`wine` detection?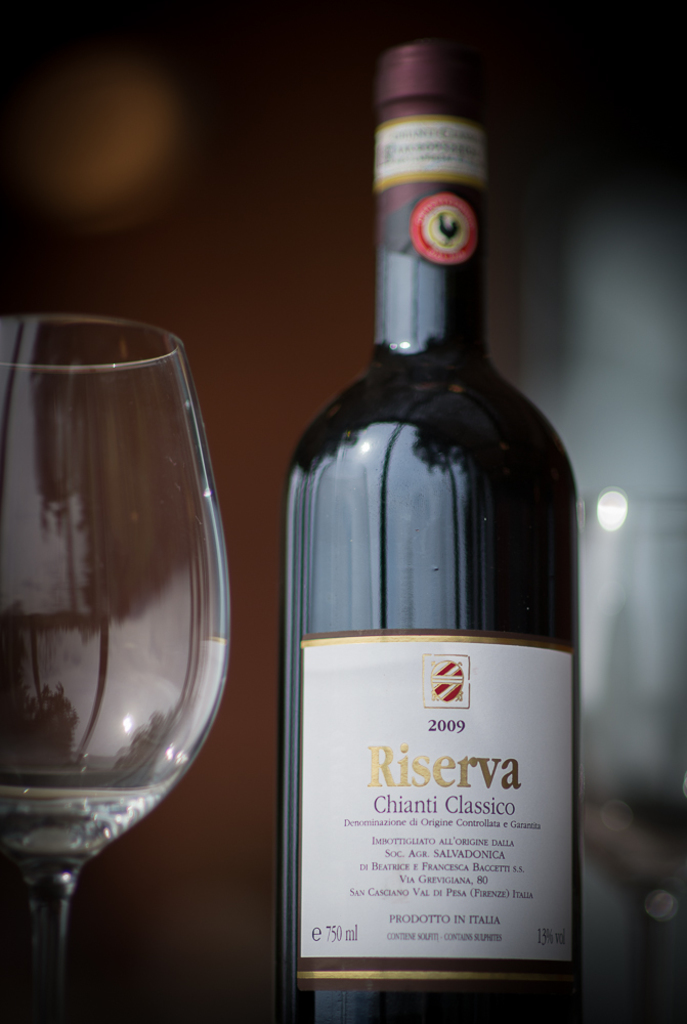
(left=286, top=34, right=584, bottom=1023)
